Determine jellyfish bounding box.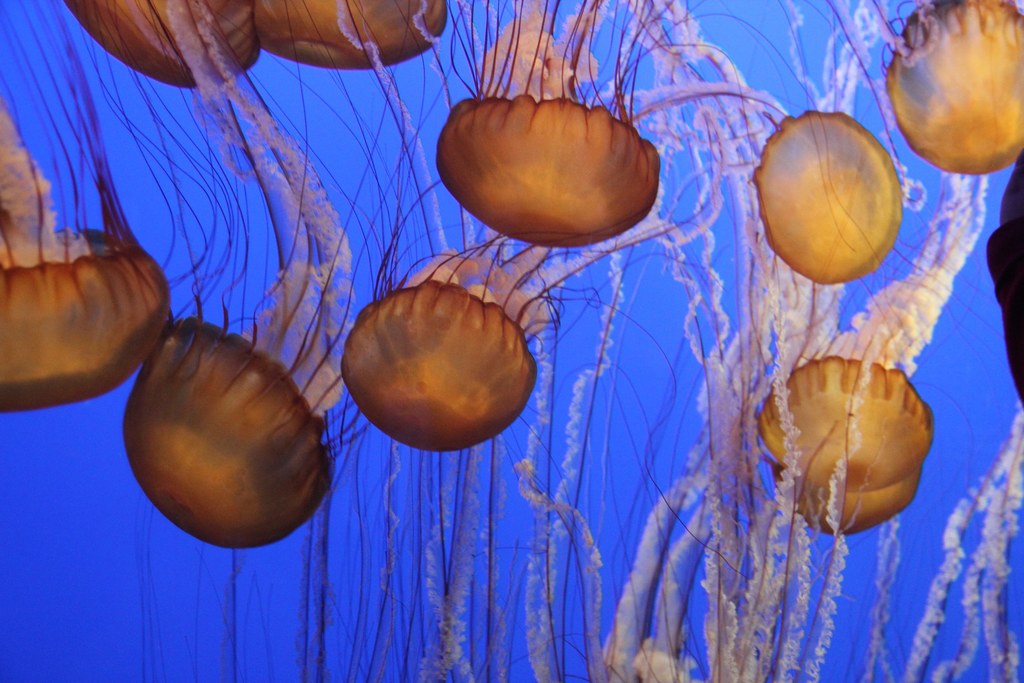
Determined: x1=752 y1=113 x2=912 y2=289.
